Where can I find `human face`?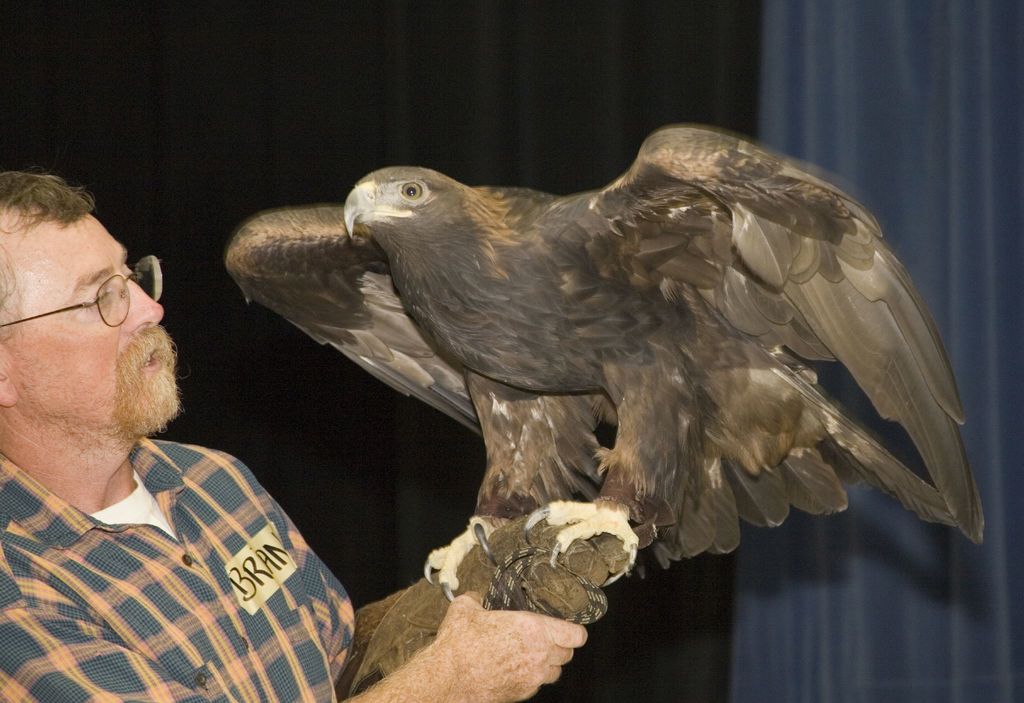
You can find it at x1=10, y1=213, x2=186, y2=437.
